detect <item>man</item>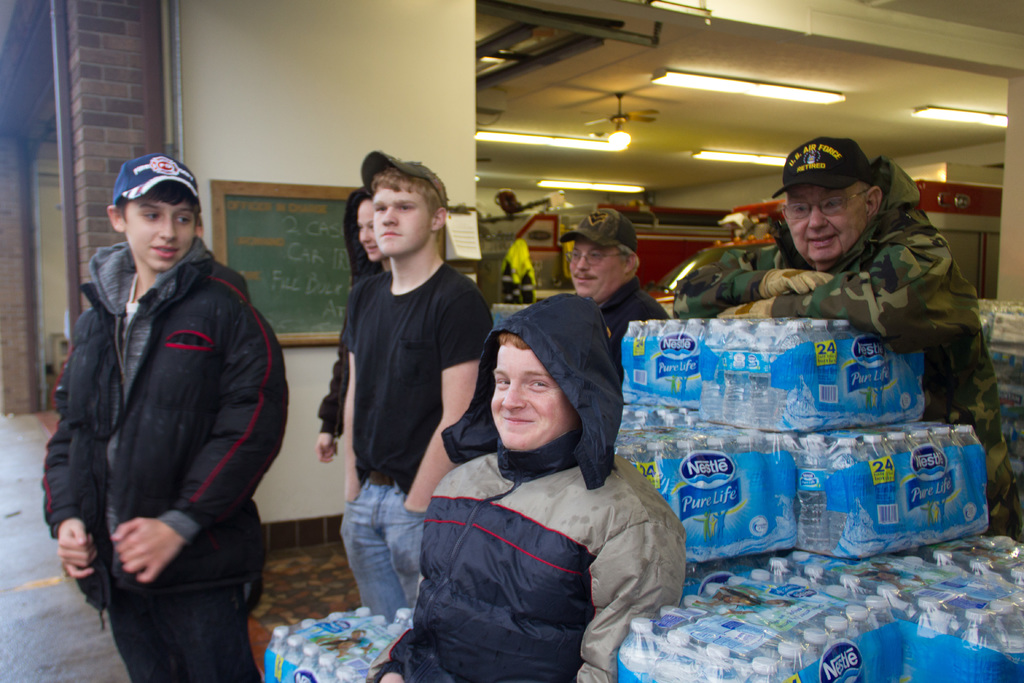
crop(671, 134, 1021, 539)
